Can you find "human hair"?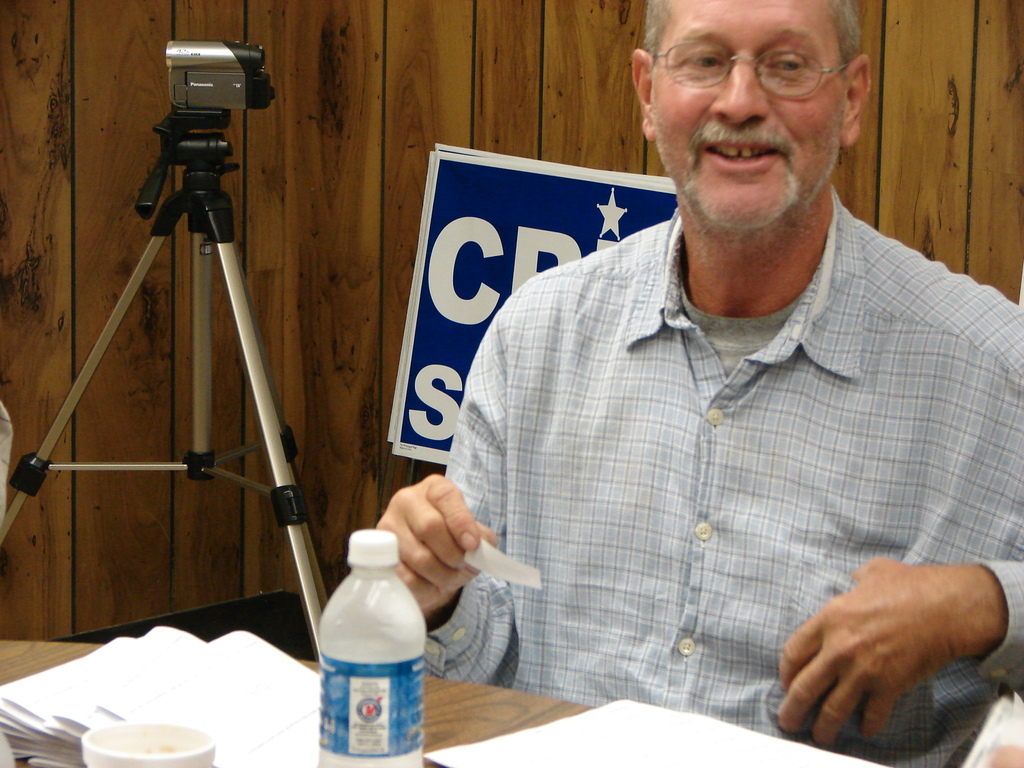
Yes, bounding box: Rect(633, 11, 869, 159).
